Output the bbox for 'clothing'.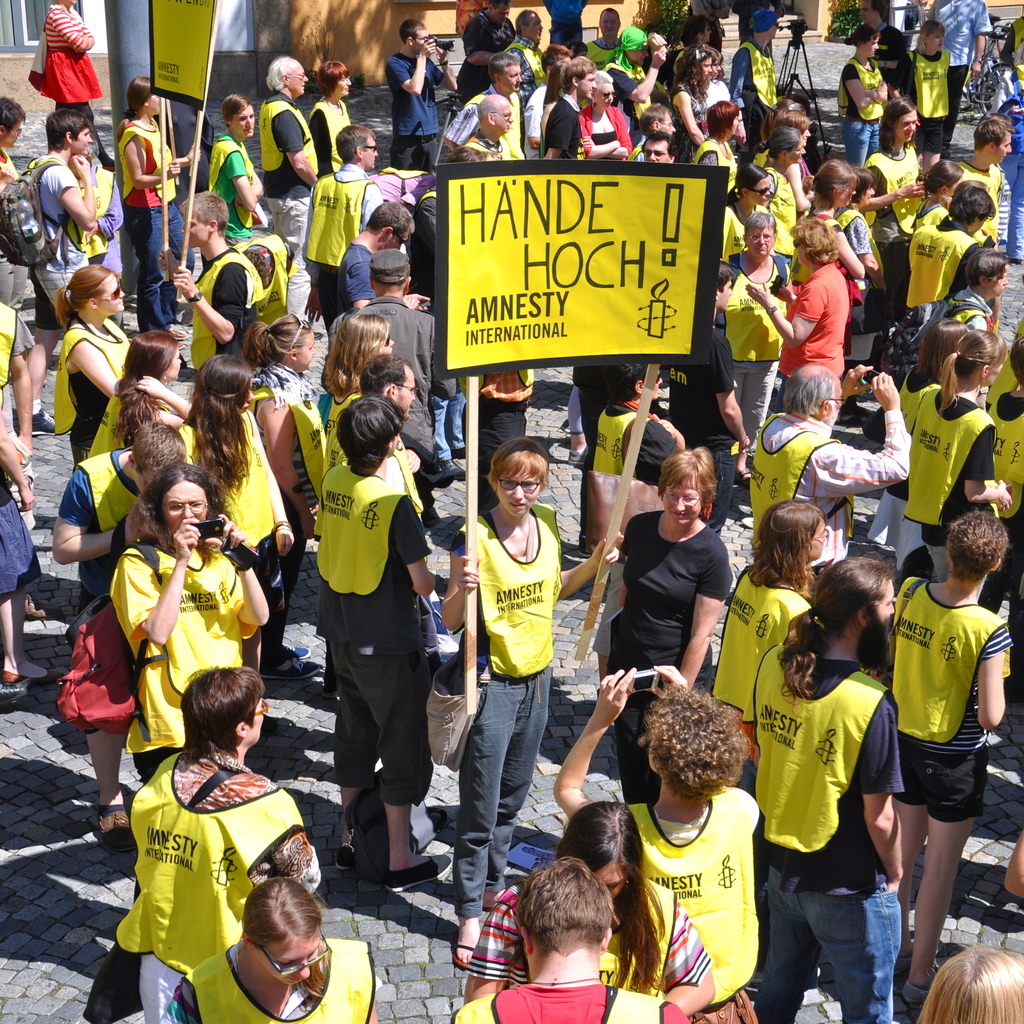
<region>893, 564, 1018, 829</region>.
